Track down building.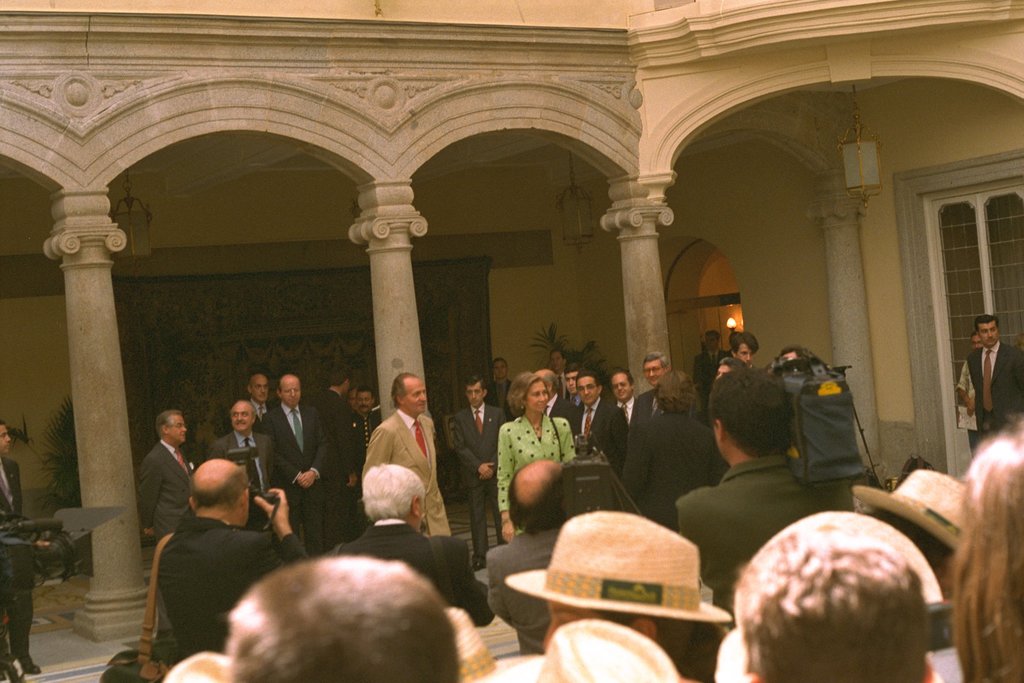
Tracked to locate(2, 0, 1023, 638).
